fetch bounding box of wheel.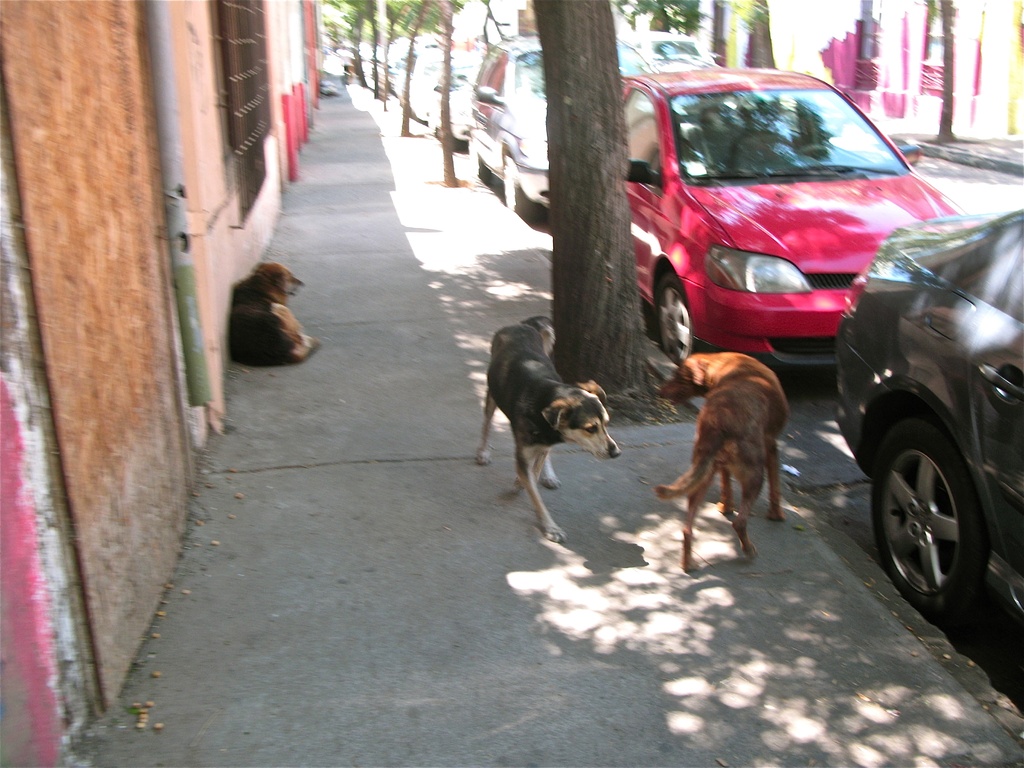
Bbox: rect(470, 155, 493, 182).
